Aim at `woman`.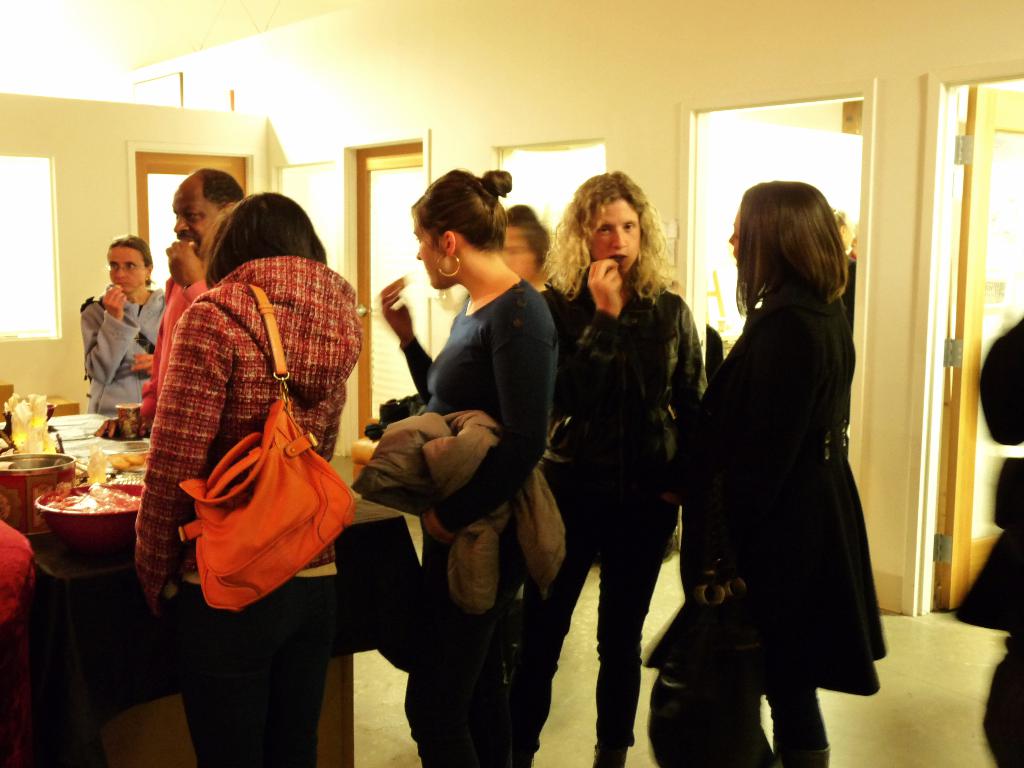
Aimed at pyautogui.locateOnScreen(672, 157, 888, 760).
